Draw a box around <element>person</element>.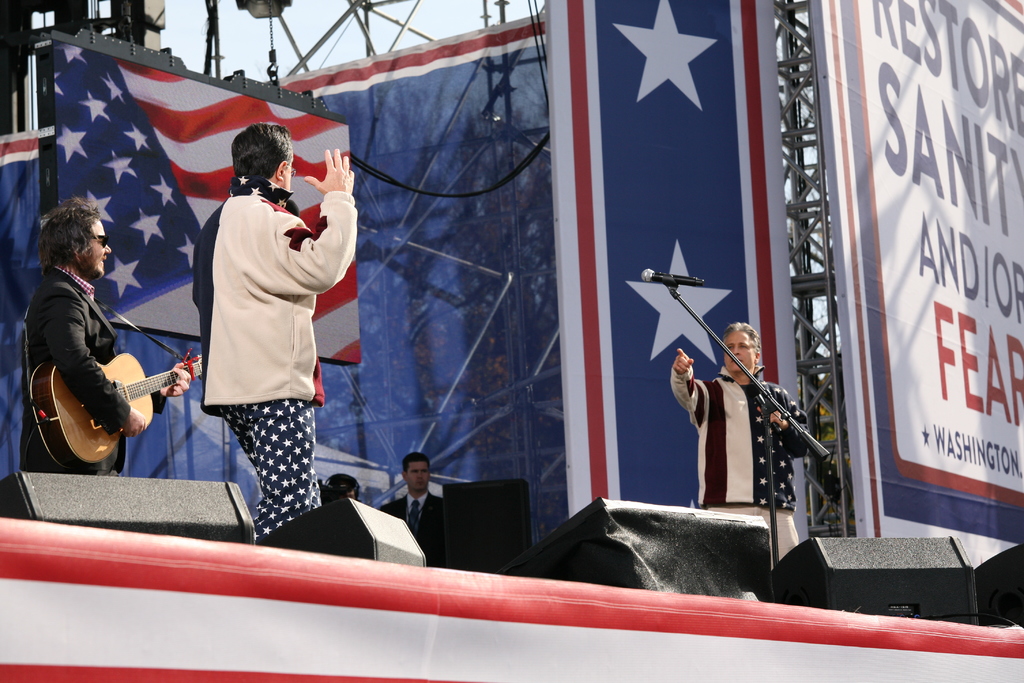
(324, 468, 365, 495).
